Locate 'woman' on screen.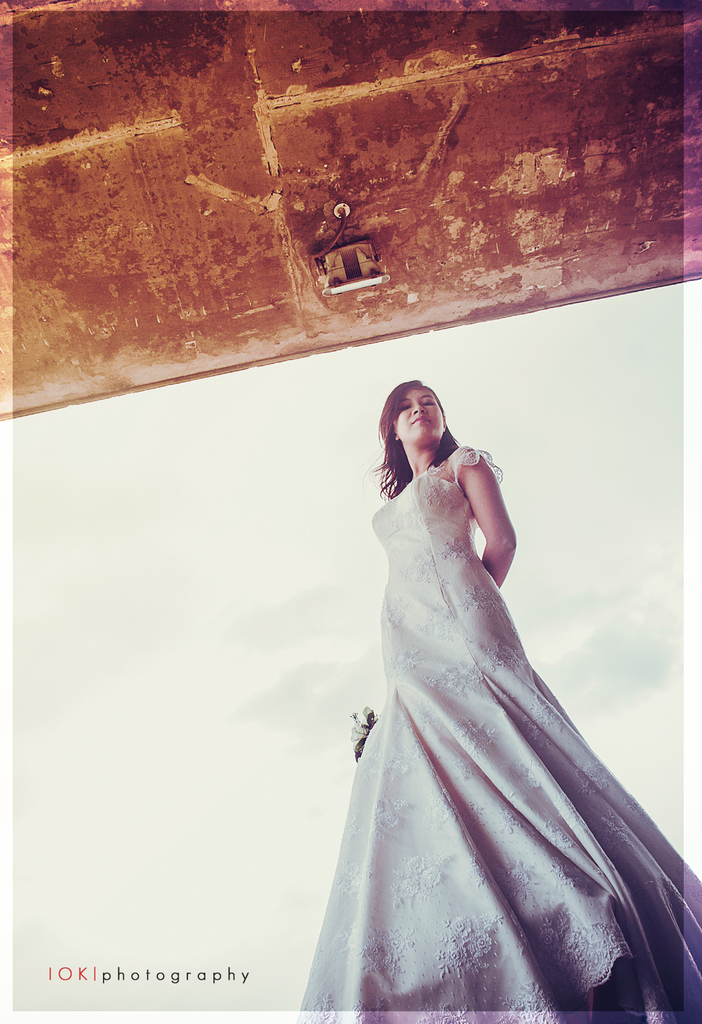
On screen at 314/353/701/1023.
